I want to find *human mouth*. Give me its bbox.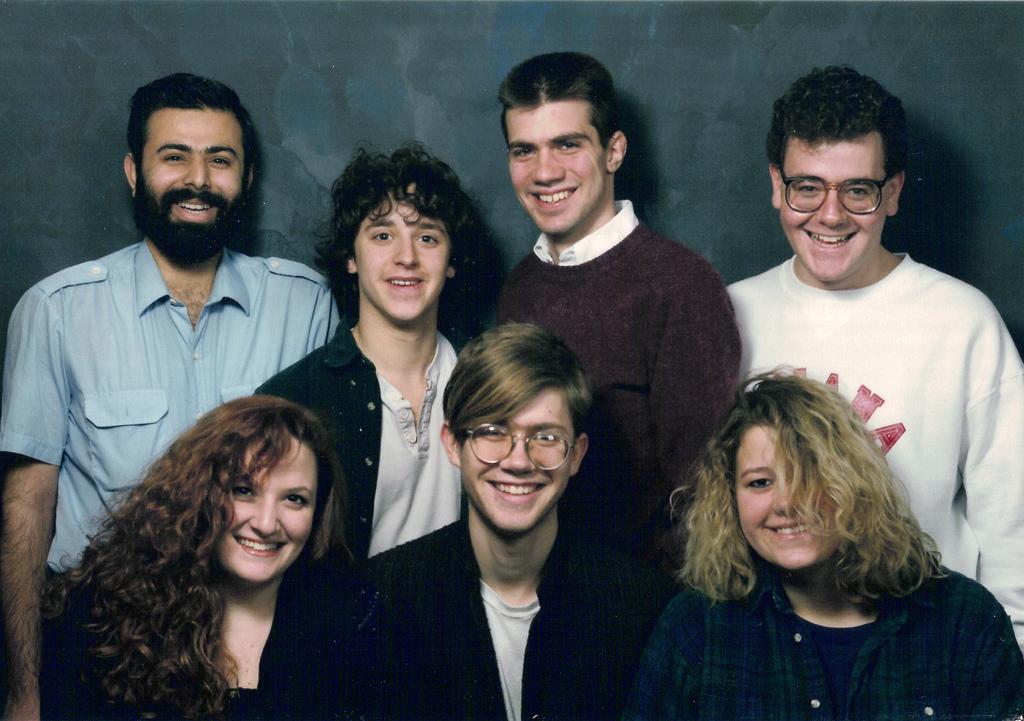
left=386, top=270, right=423, bottom=295.
